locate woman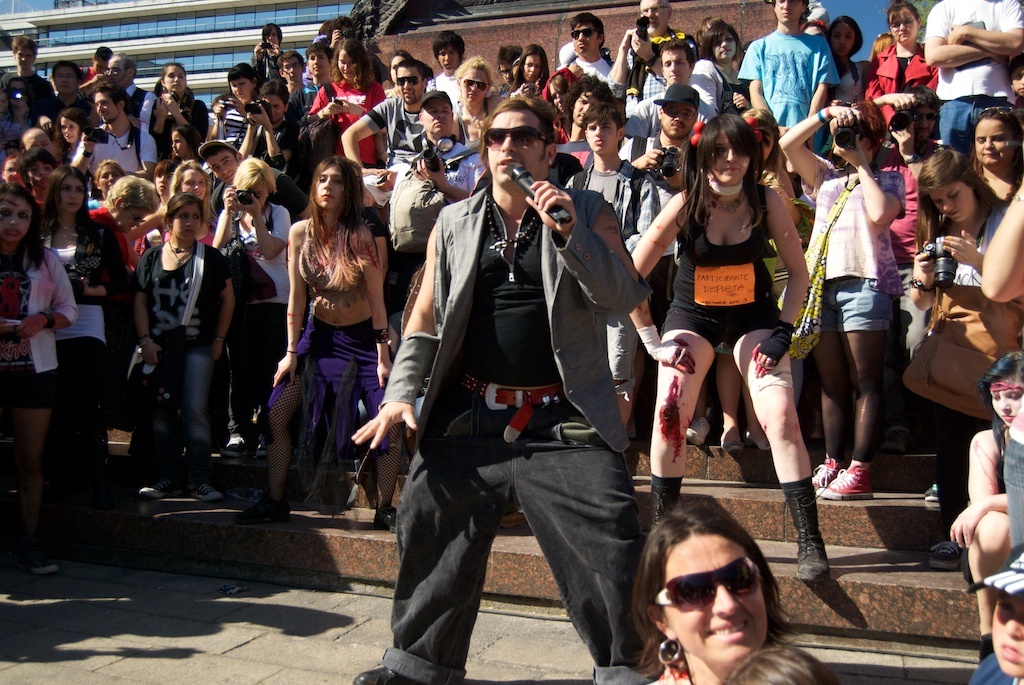
bbox=(968, 554, 1023, 684)
